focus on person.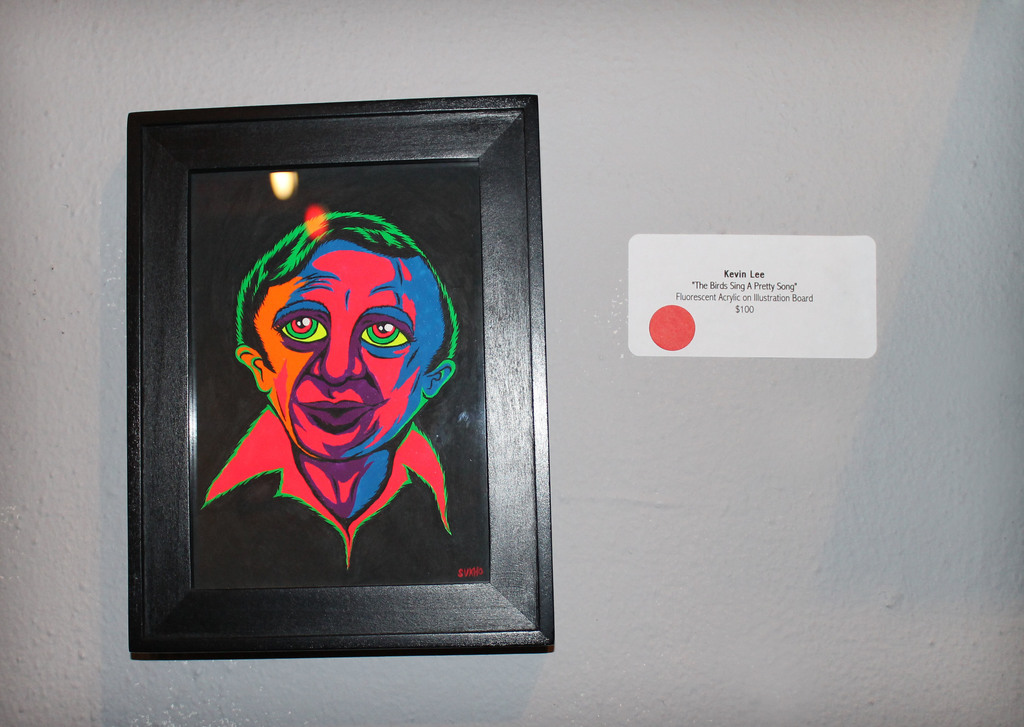
Focused at 196, 190, 473, 617.
